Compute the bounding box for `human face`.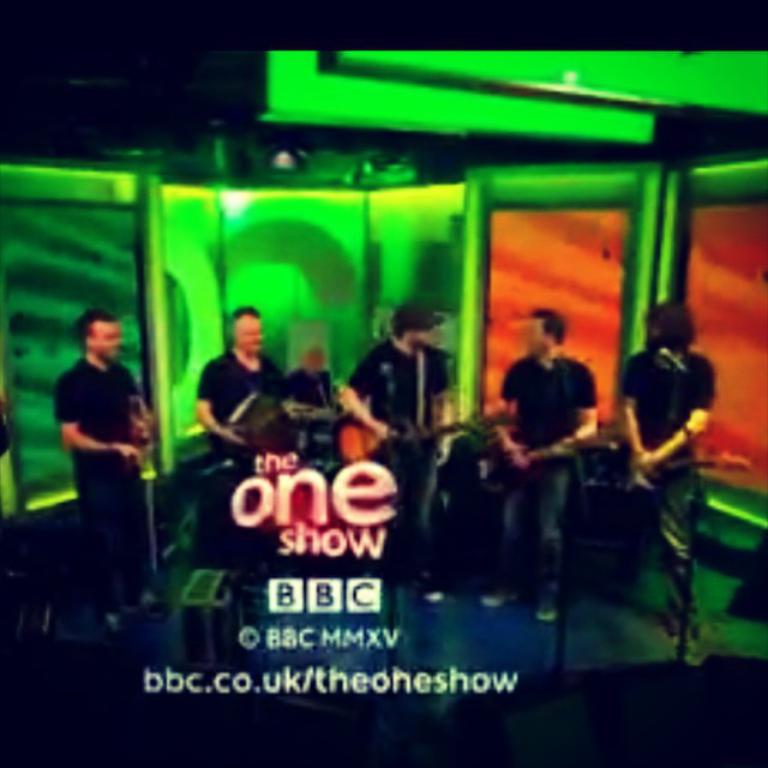
<box>94,324,120,355</box>.
